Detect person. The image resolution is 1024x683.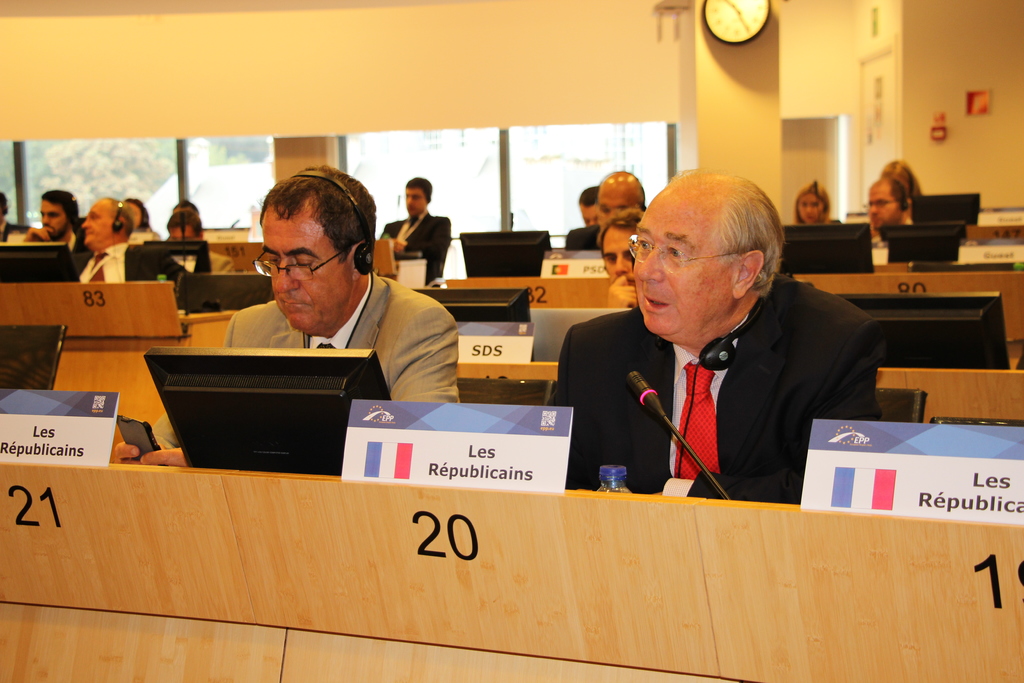
bbox=[602, 205, 653, 310].
